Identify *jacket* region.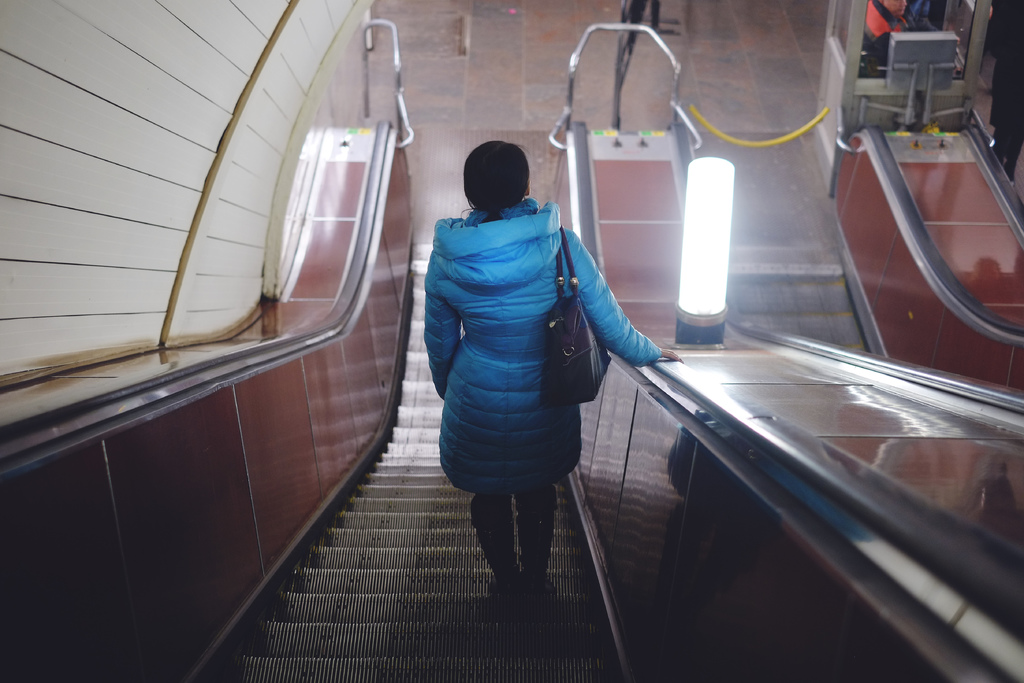
Region: [left=414, top=130, right=653, bottom=520].
